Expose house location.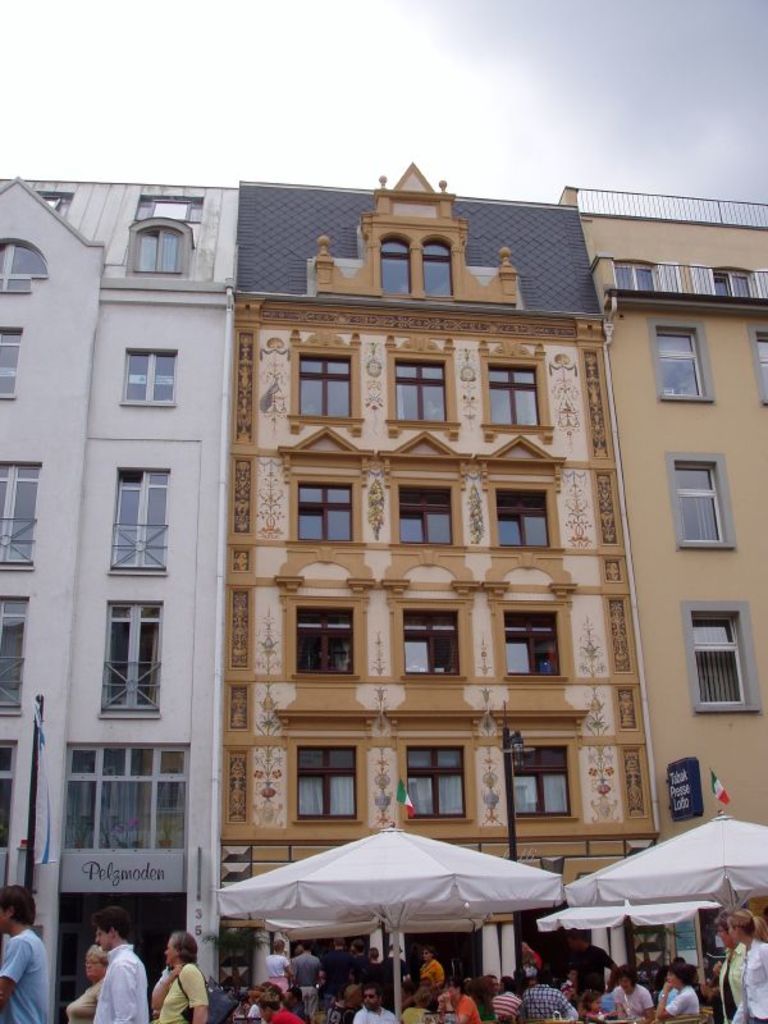
Exposed at locate(0, 172, 767, 1023).
